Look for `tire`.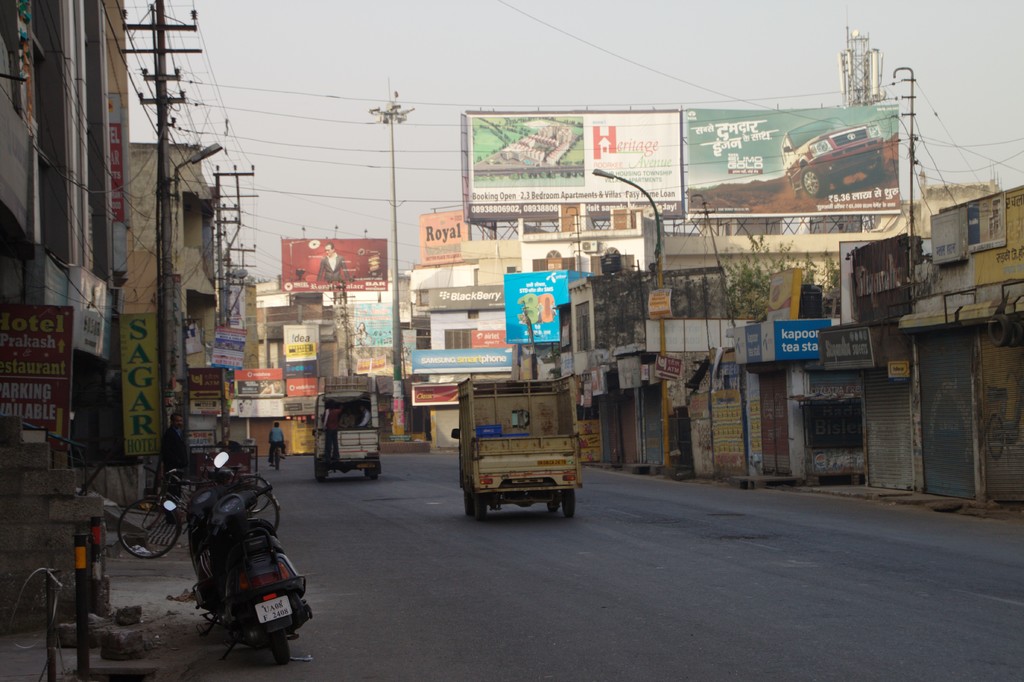
Found: x1=268 y1=631 x2=287 y2=664.
